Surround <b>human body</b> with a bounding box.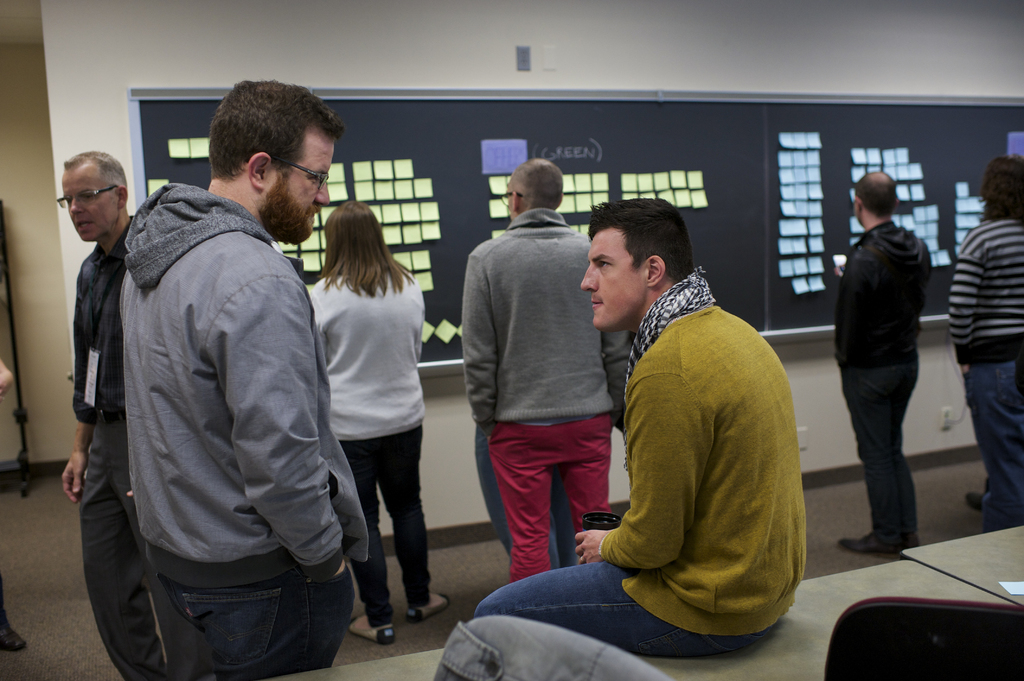
region(62, 212, 198, 680).
